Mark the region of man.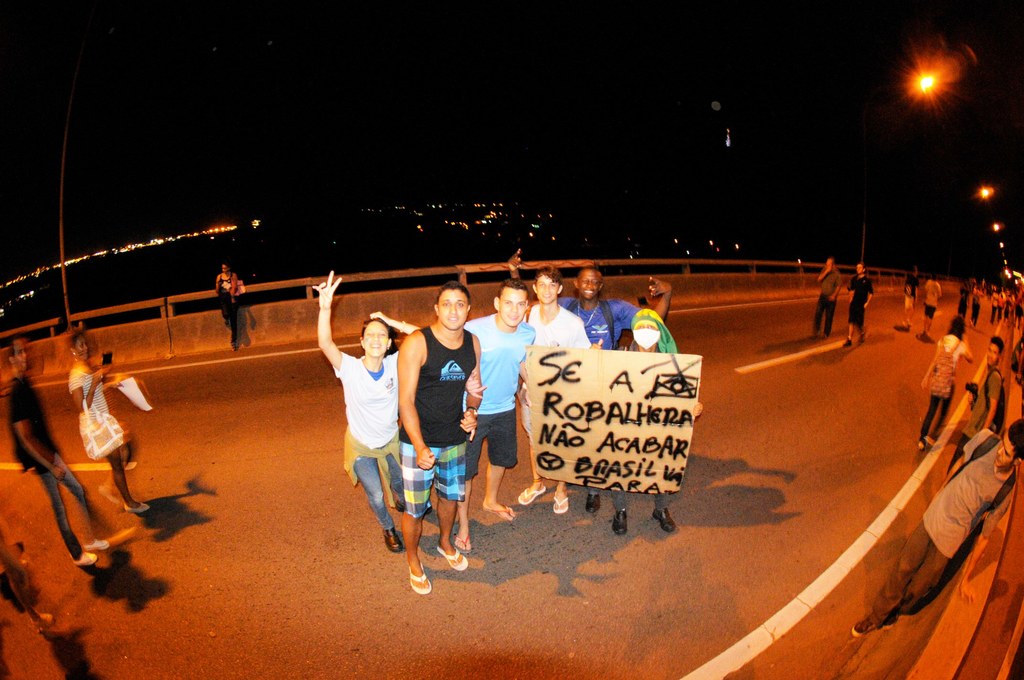
Region: pyautogui.locateOnScreen(512, 273, 604, 516).
